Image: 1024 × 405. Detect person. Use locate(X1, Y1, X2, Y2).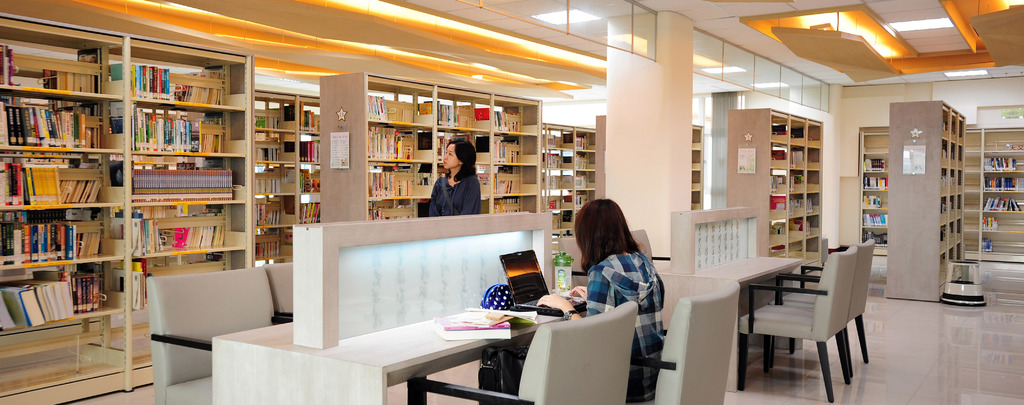
locate(429, 139, 481, 218).
